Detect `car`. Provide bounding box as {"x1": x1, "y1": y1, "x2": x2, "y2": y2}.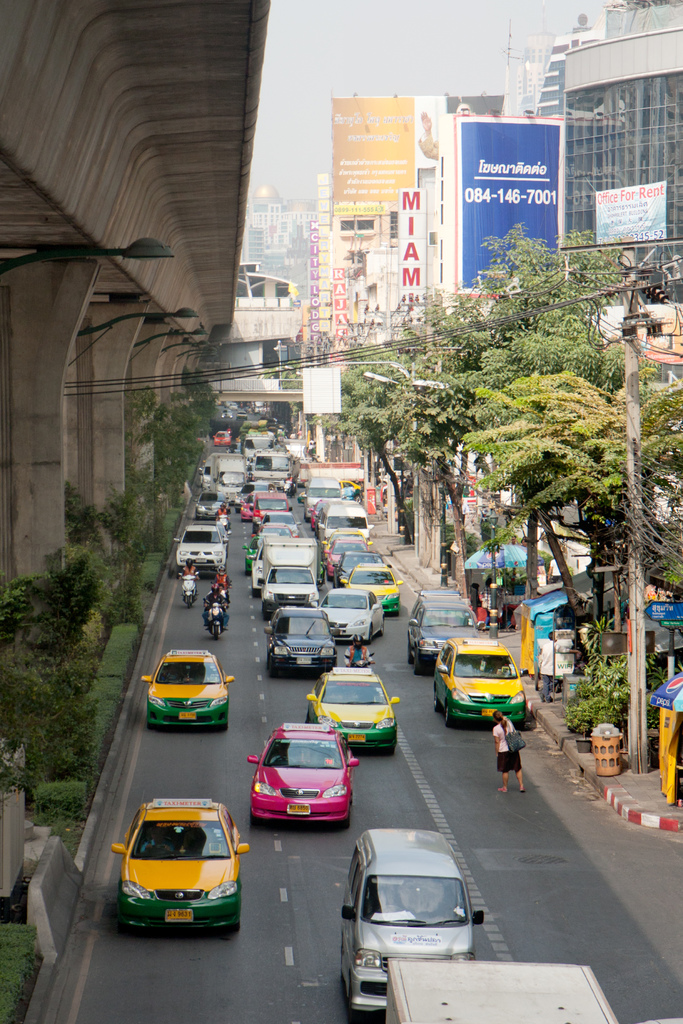
{"x1": 324, "y1": 593, "x2": 379, "y2": 641}.
